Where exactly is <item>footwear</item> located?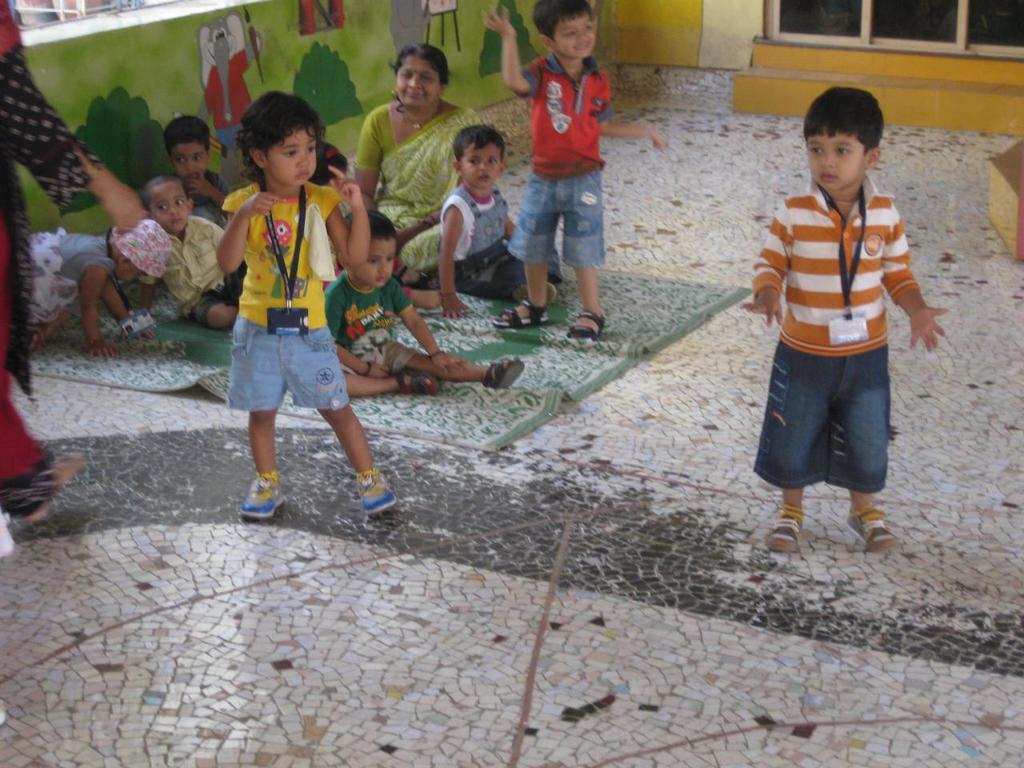
Its bounding box is bbox=[770, 506, 804, 550].
